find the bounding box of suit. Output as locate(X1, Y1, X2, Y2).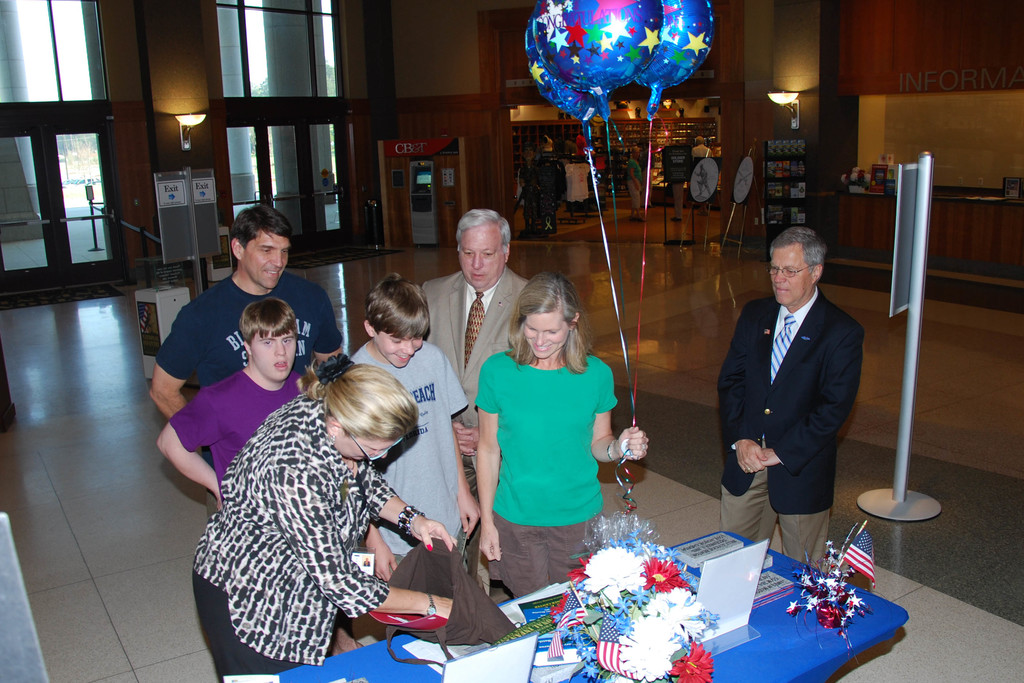
locate(727, 223, 874, 553).
